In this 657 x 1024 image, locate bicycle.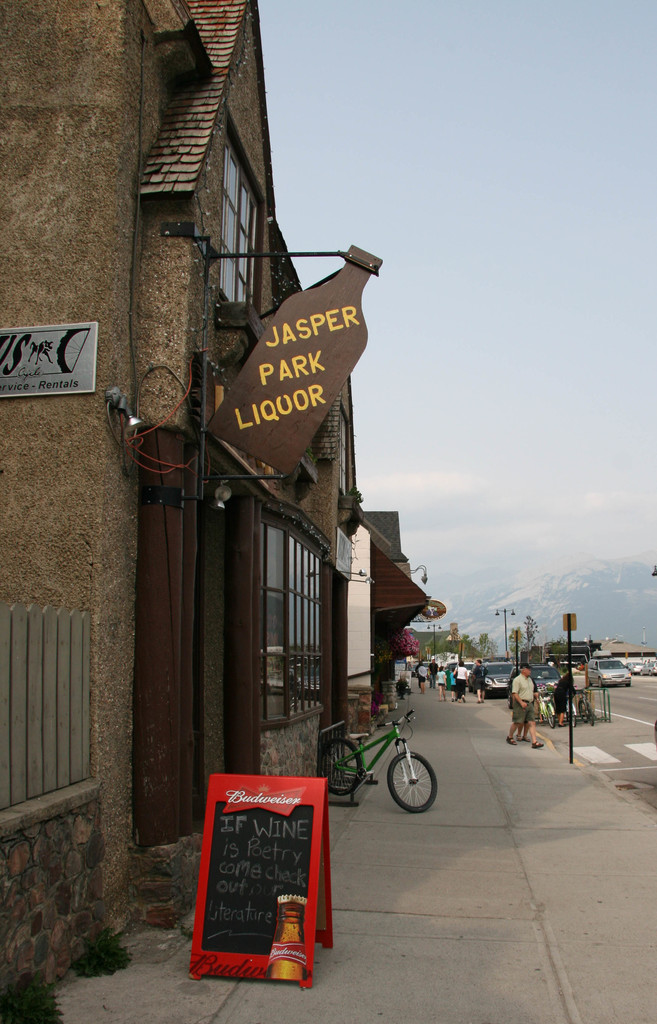
Bounding box: bbox(317, 711, 439, 814).
